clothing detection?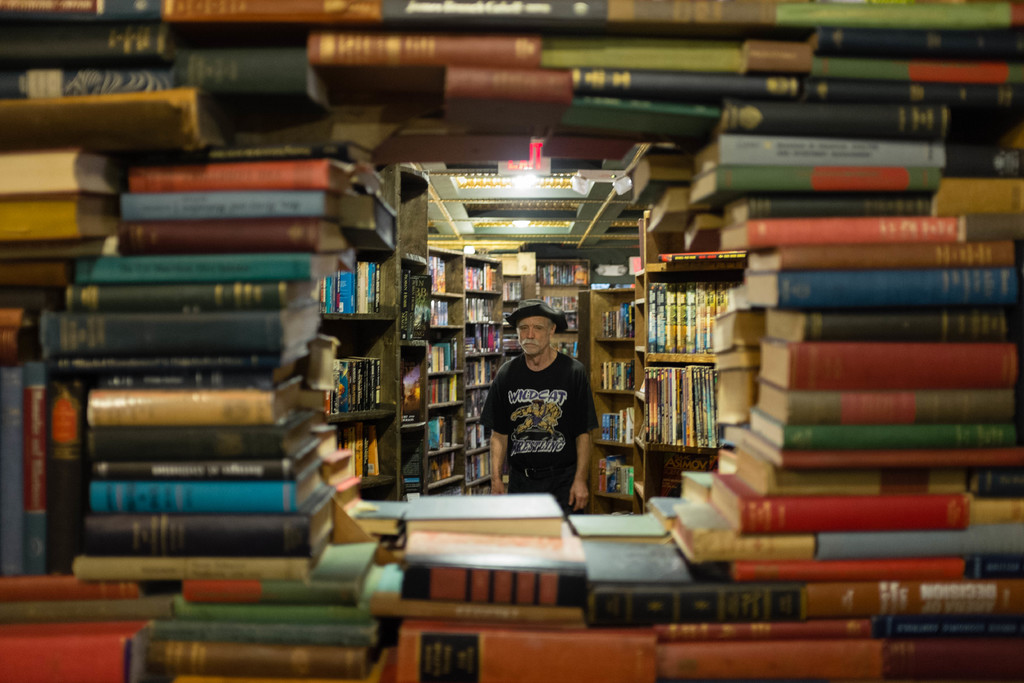
{"x1": 482, "y1": 350, "x2": 598, "y2": 509}
